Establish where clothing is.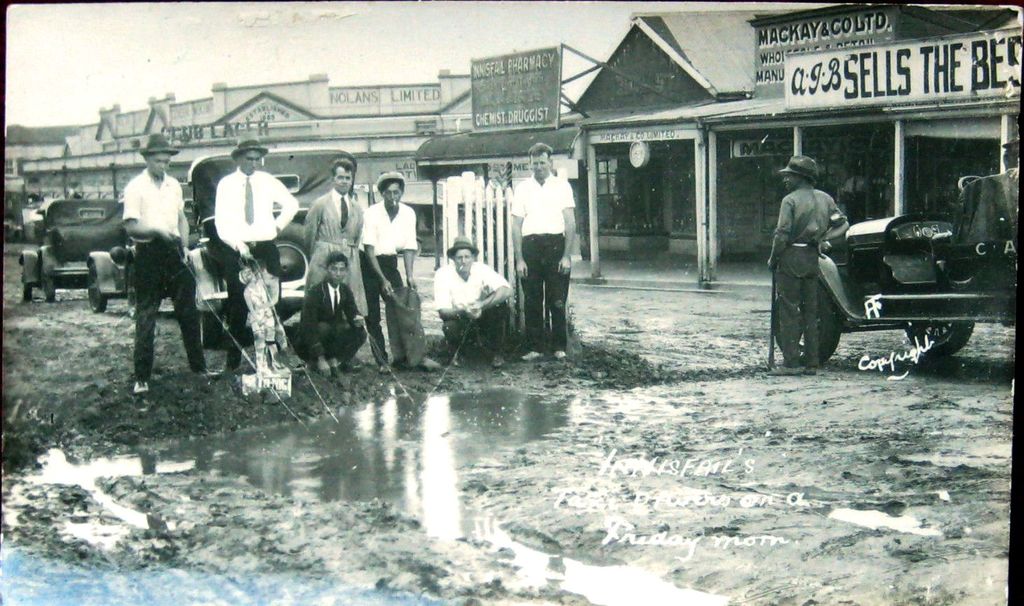
Established at [x1=136, y1=163, x2=211, y2=368].
